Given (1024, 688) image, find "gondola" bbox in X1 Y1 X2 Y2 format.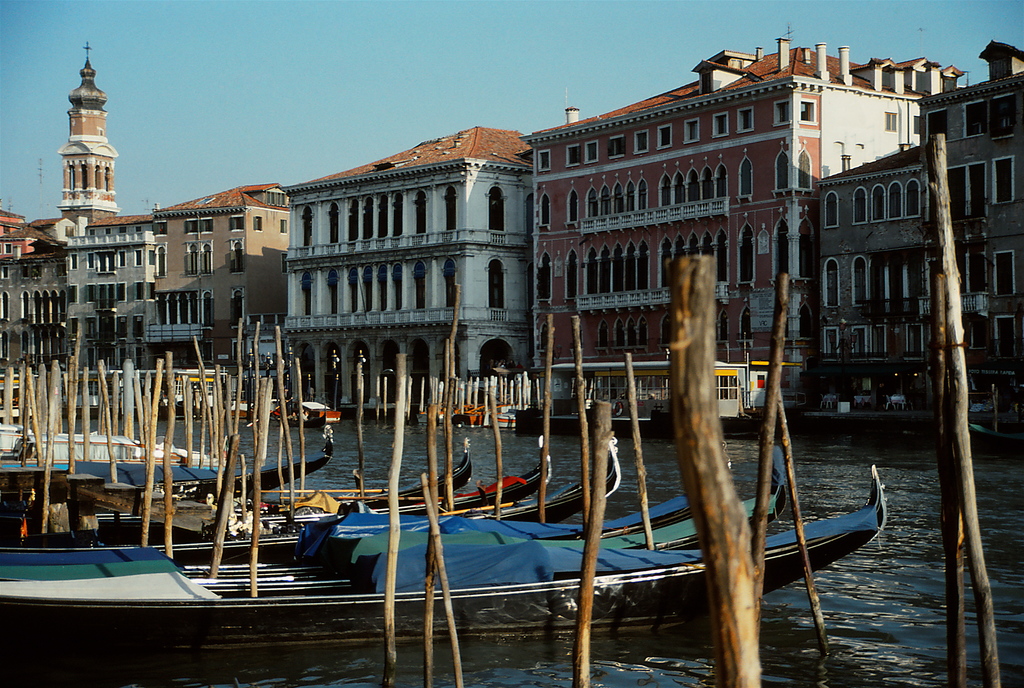
263 433 553 531.
